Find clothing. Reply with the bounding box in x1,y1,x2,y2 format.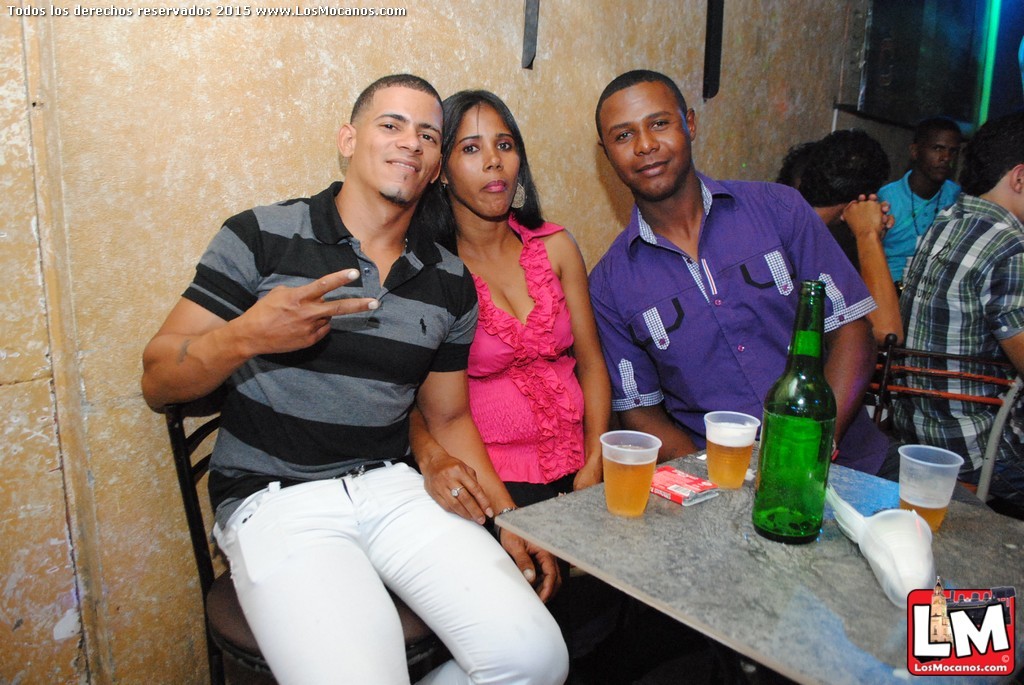
888,193,1023,515.
